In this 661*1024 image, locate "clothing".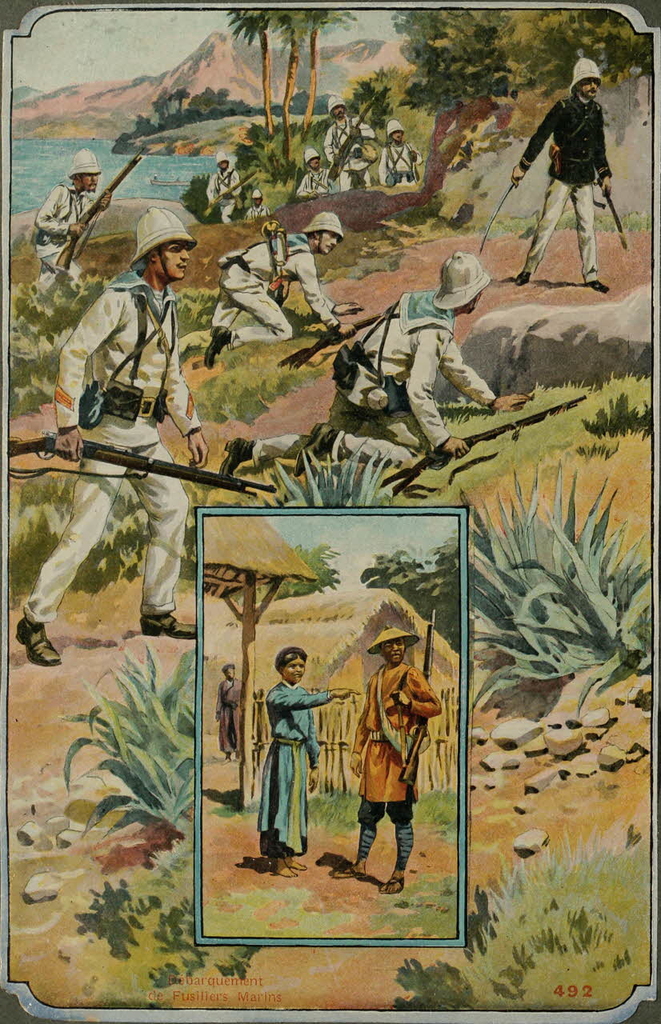
Bounding box: 381,141,428,186.
